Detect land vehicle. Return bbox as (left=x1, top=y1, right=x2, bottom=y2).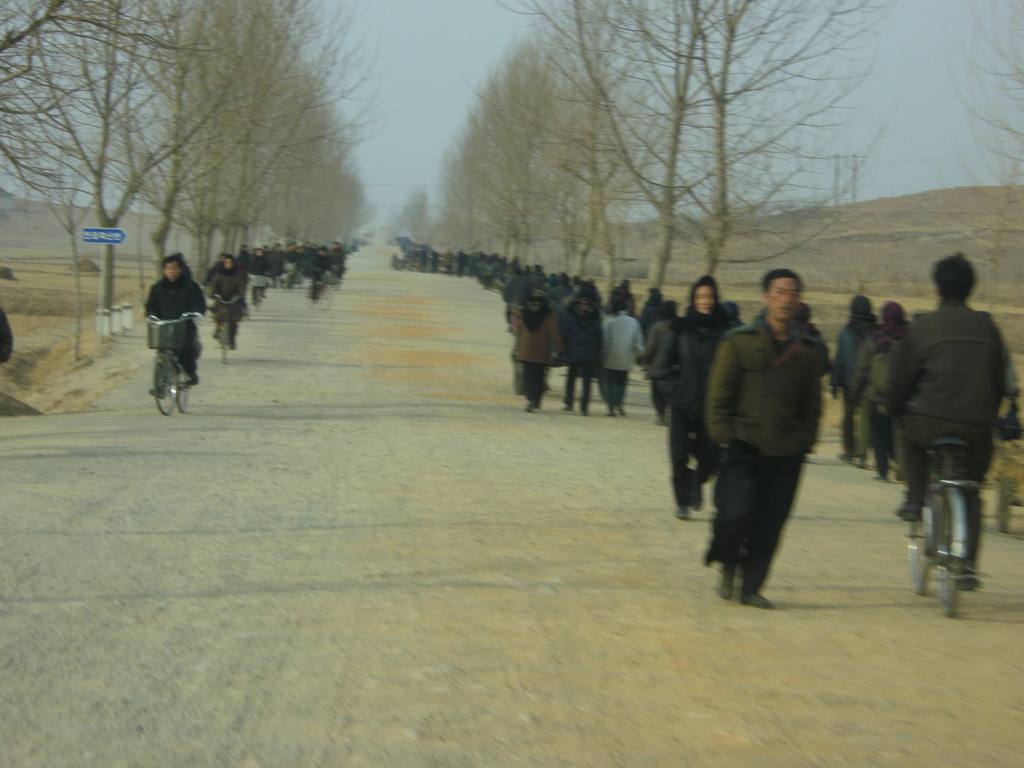
(left=209, top=289, right=242, bottom=367).
